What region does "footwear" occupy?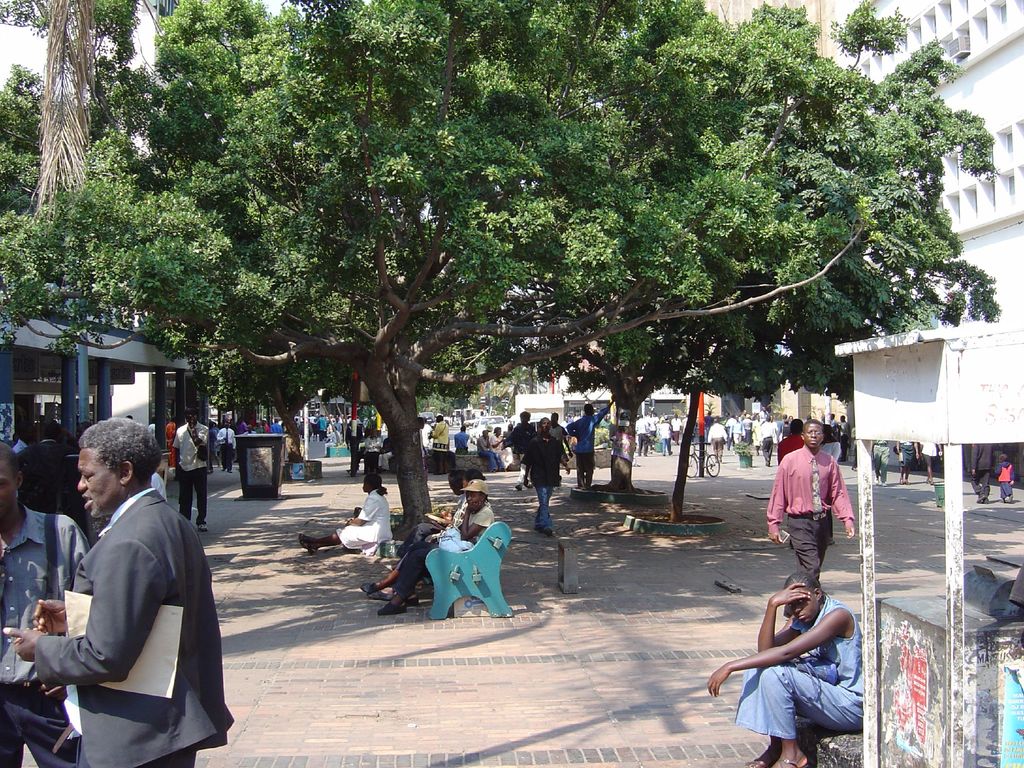
detection(742, 750, 778, 767).
